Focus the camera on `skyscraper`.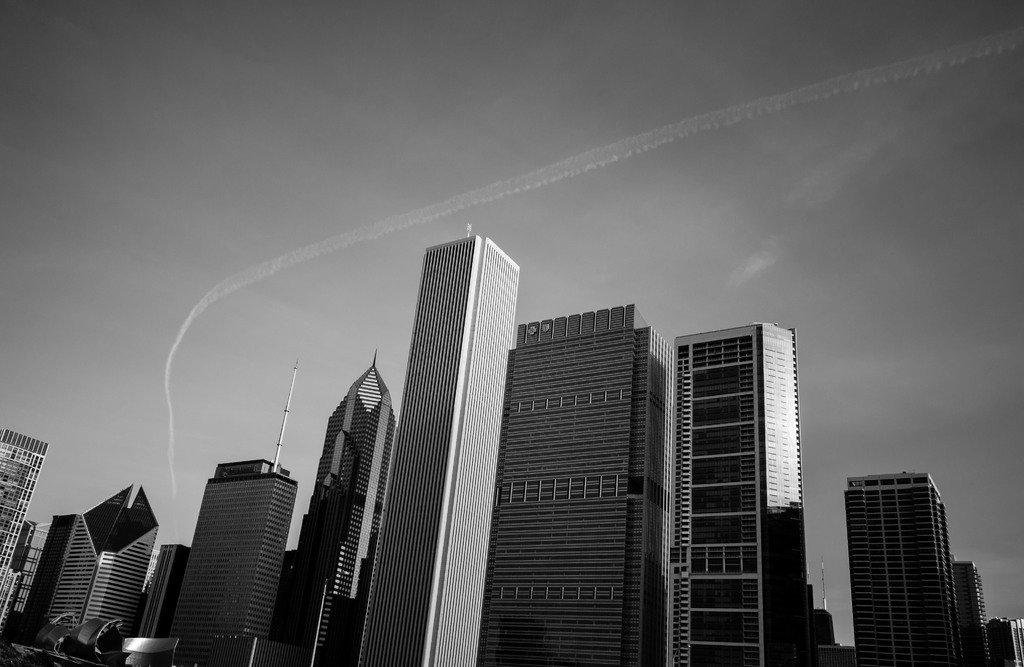
Focus region: [0,422,45,628].
